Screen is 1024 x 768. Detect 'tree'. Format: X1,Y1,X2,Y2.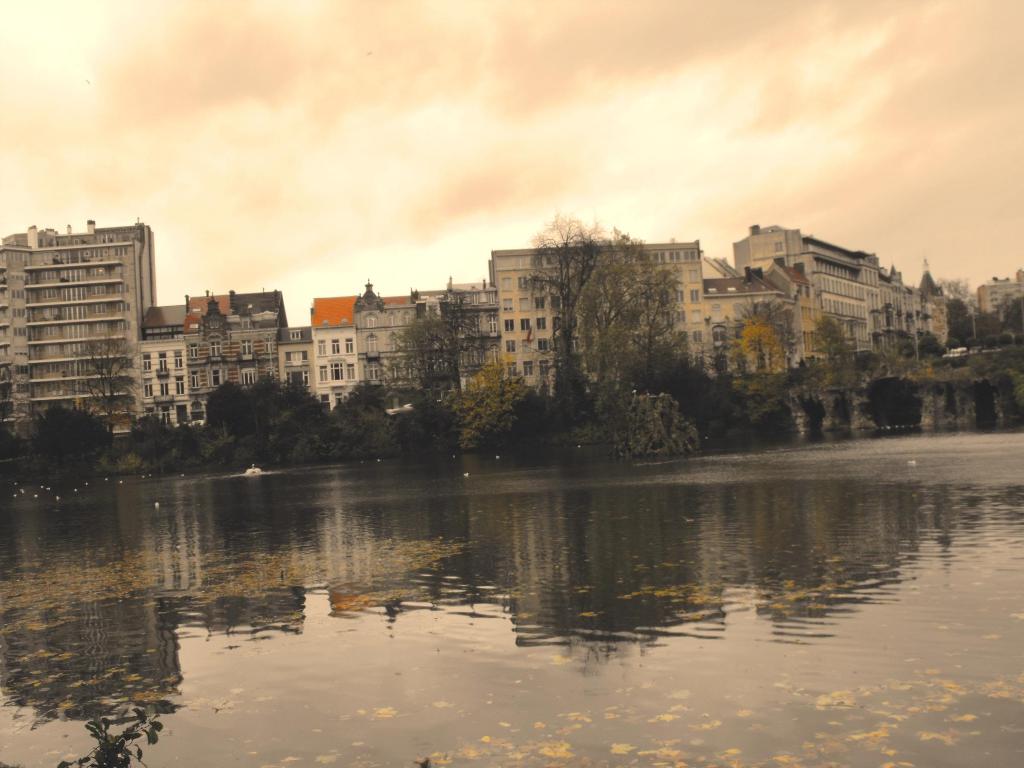
433,291,490,397.
